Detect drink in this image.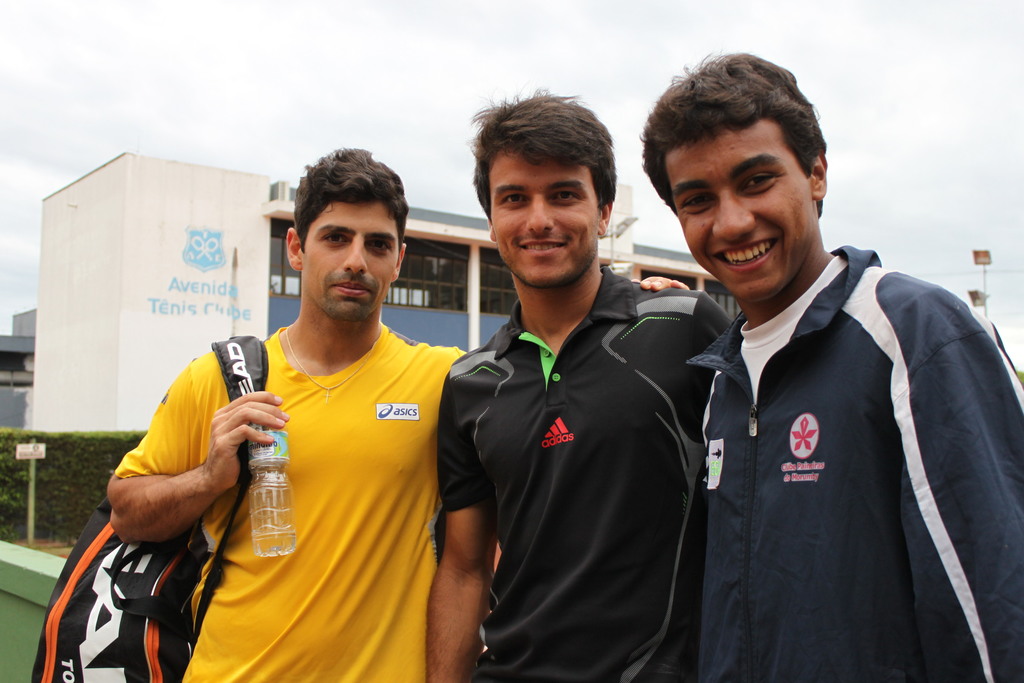
Detection: [left=254, top=527, right=306, bottom=559].
